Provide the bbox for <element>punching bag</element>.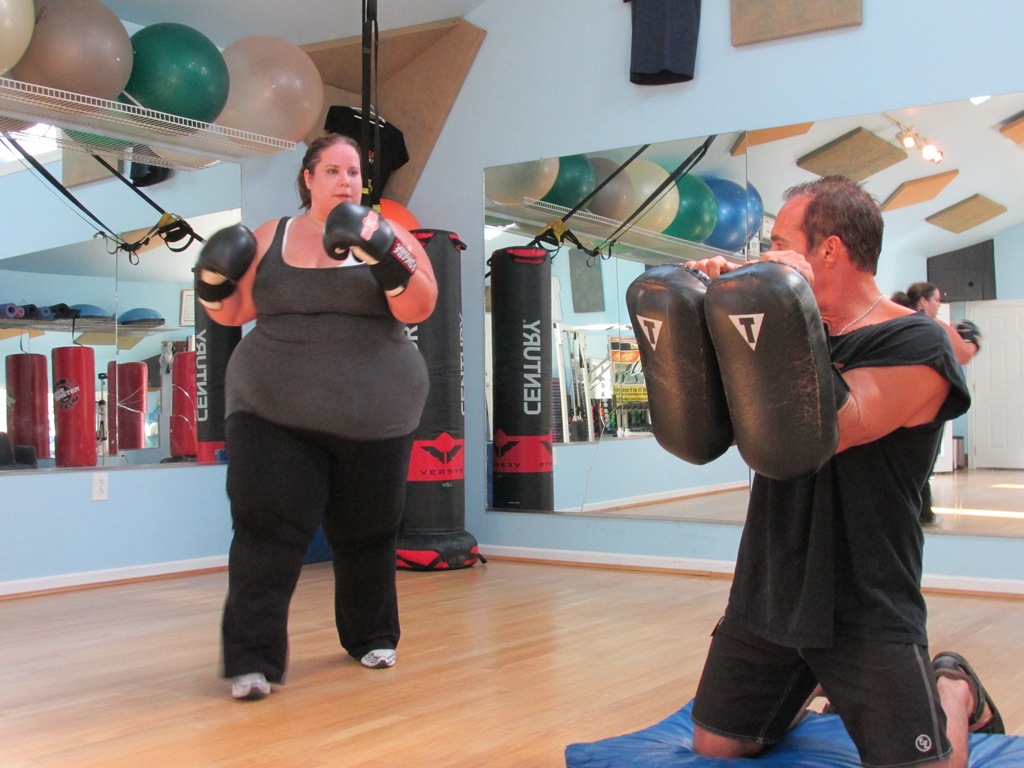
left=396, top=230, right=480, bottom=572.
